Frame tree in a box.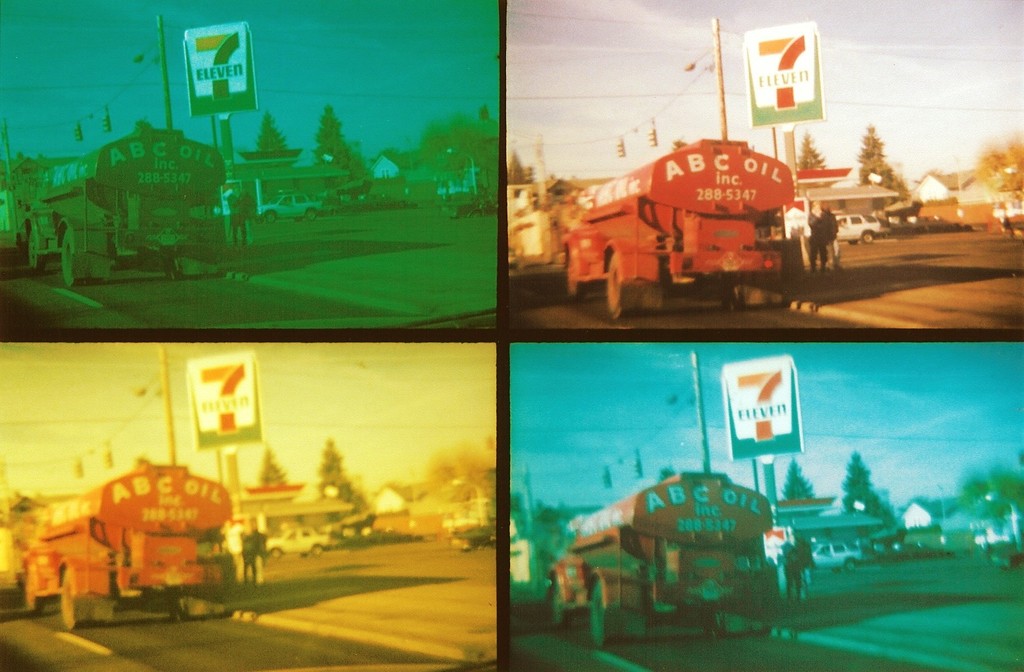
{"left": 845, "top": 453, "right": 904, "bottom": 526}.
